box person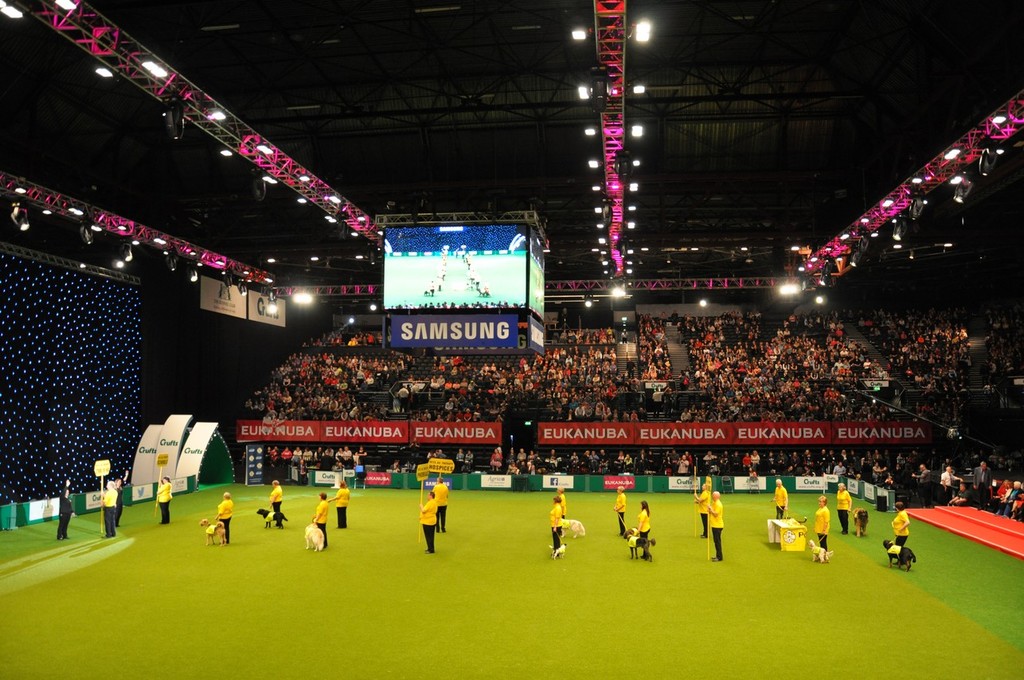
<bbox>116, 466, 126, 524</bbox>
